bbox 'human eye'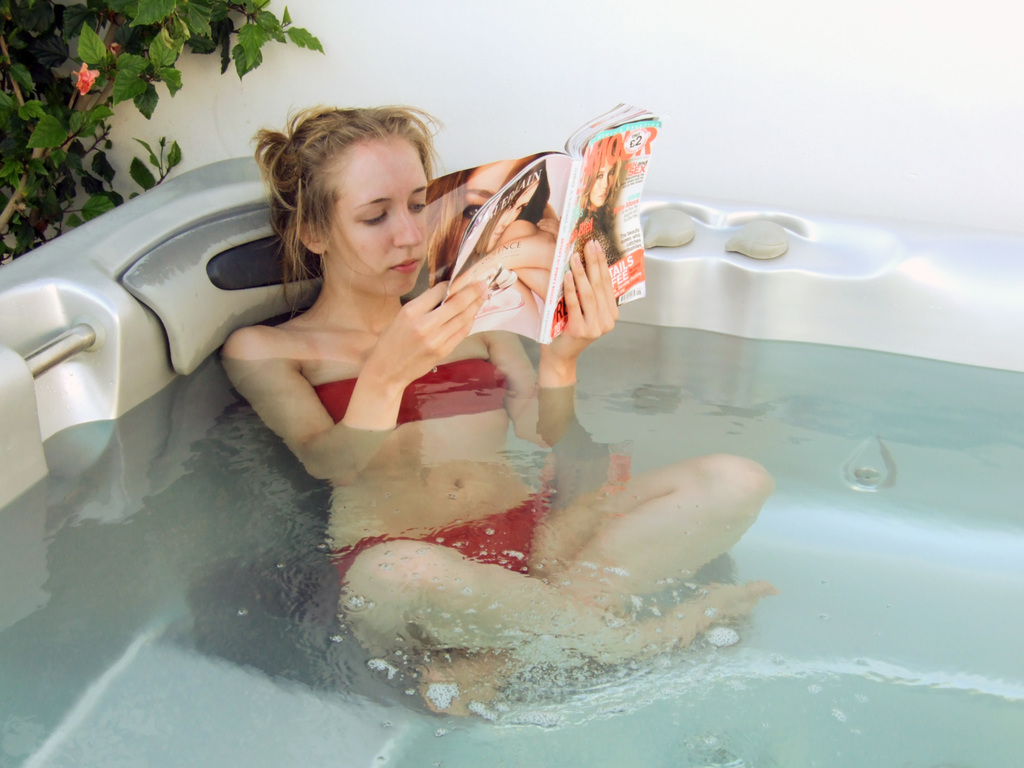
pyautogui.locateOnScreen(503, 202, 514, 212)
